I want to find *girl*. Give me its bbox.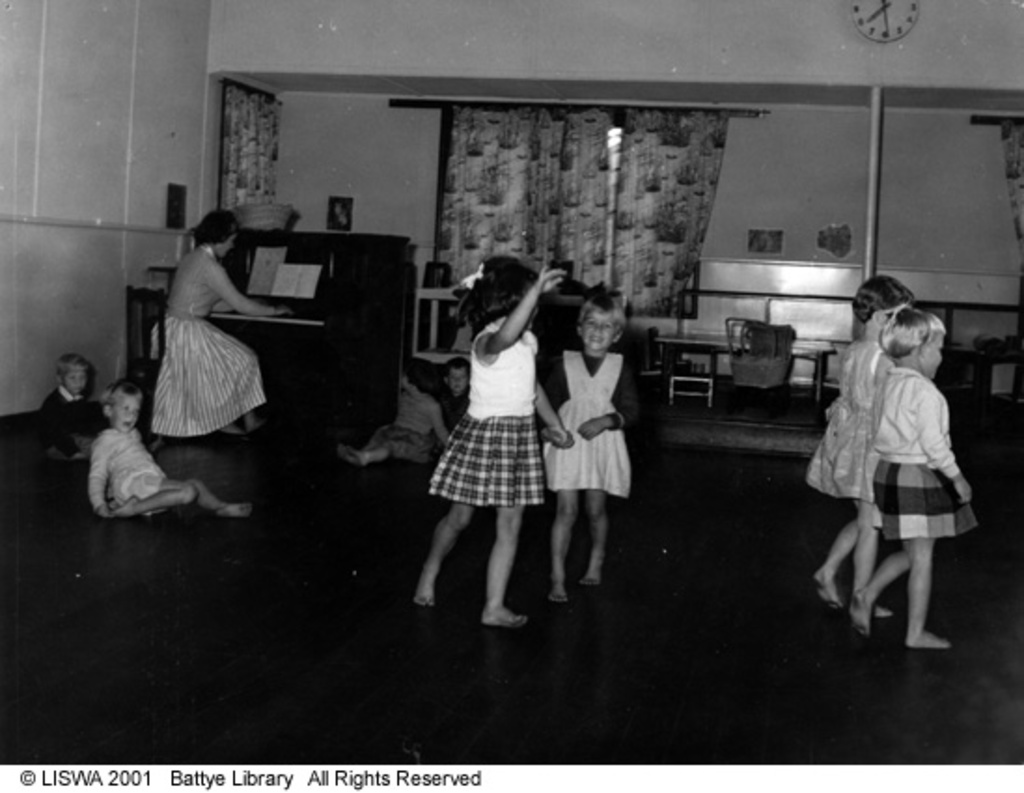
[left=537, top=287, right=642, bottom=606].
